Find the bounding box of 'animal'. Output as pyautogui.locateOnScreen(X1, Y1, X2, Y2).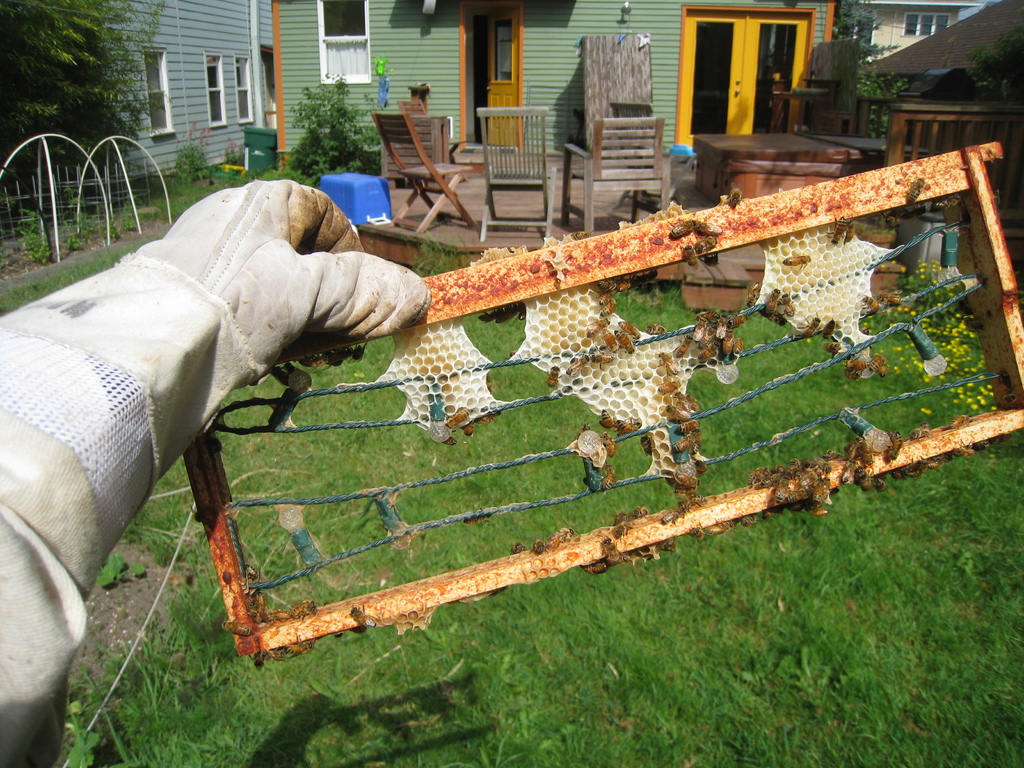
pyautogui.locateOnScreen(861, 297, 879, 317).
